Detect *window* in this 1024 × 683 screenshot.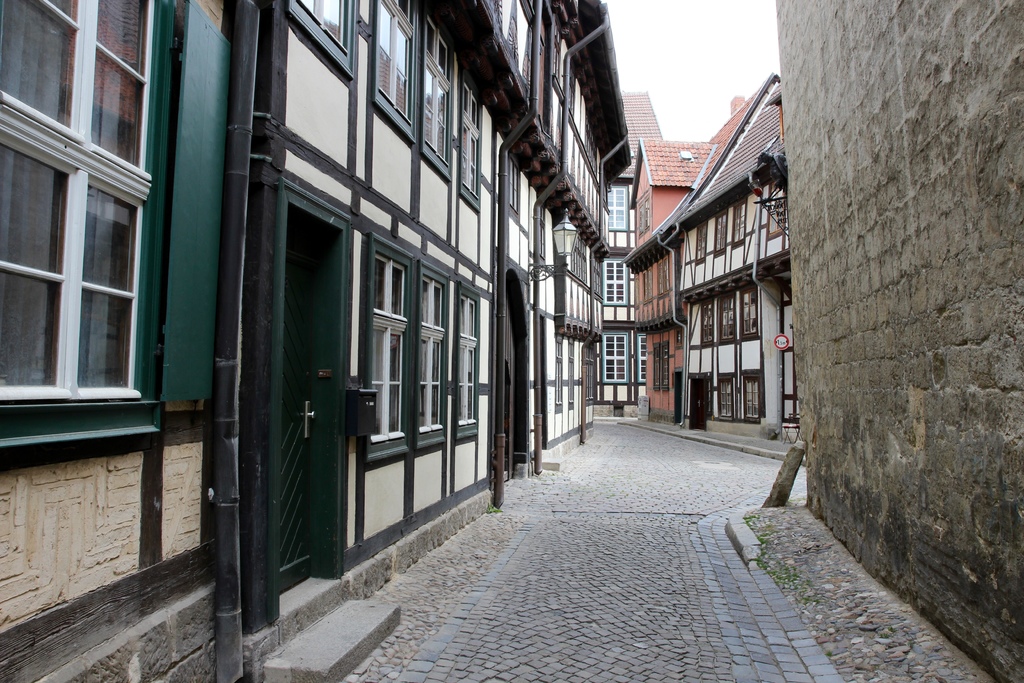
Detection: detection(455, 283, 483, 441).
